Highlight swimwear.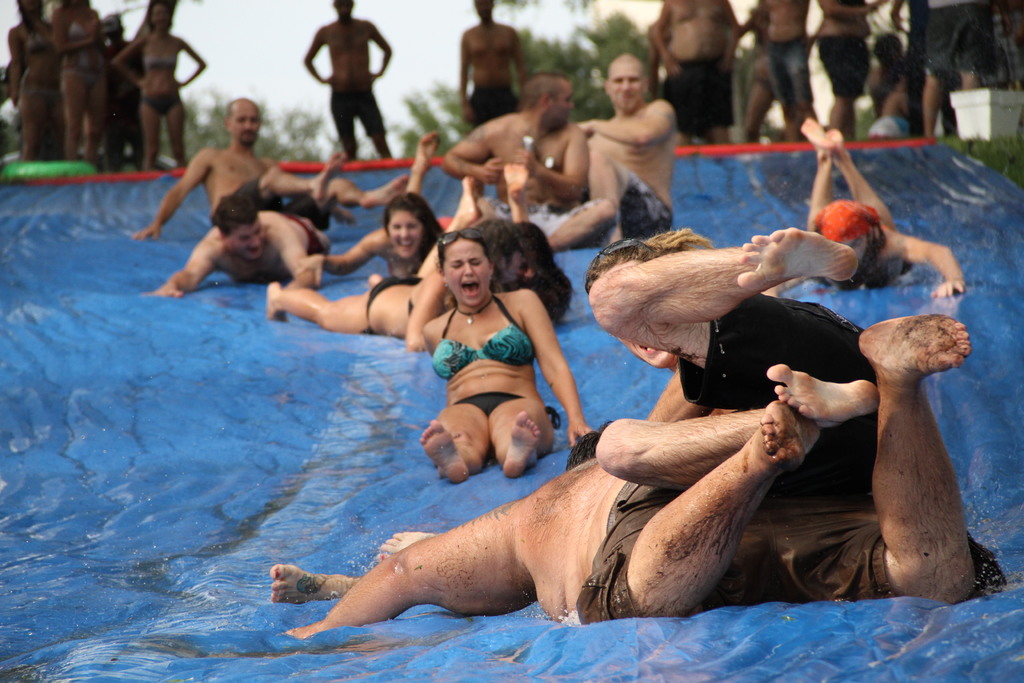
Highlighted region: [365, 279, 420, 336].
